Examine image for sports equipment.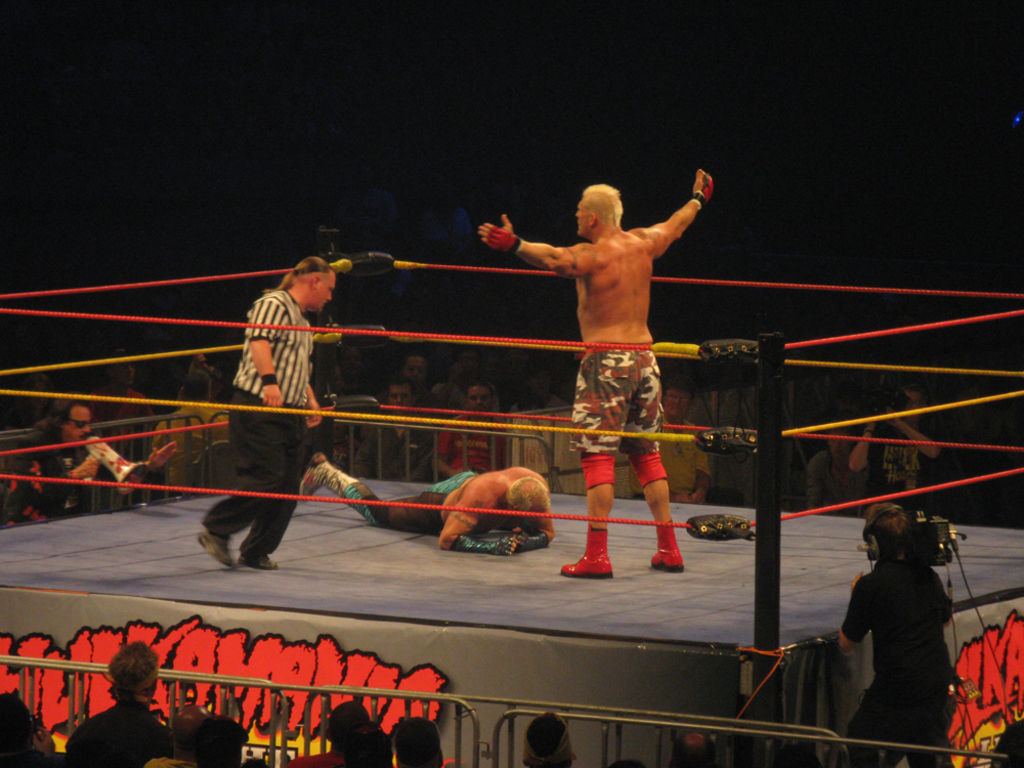
Examination result: left=477, top=210, right=516, bottom=246.
